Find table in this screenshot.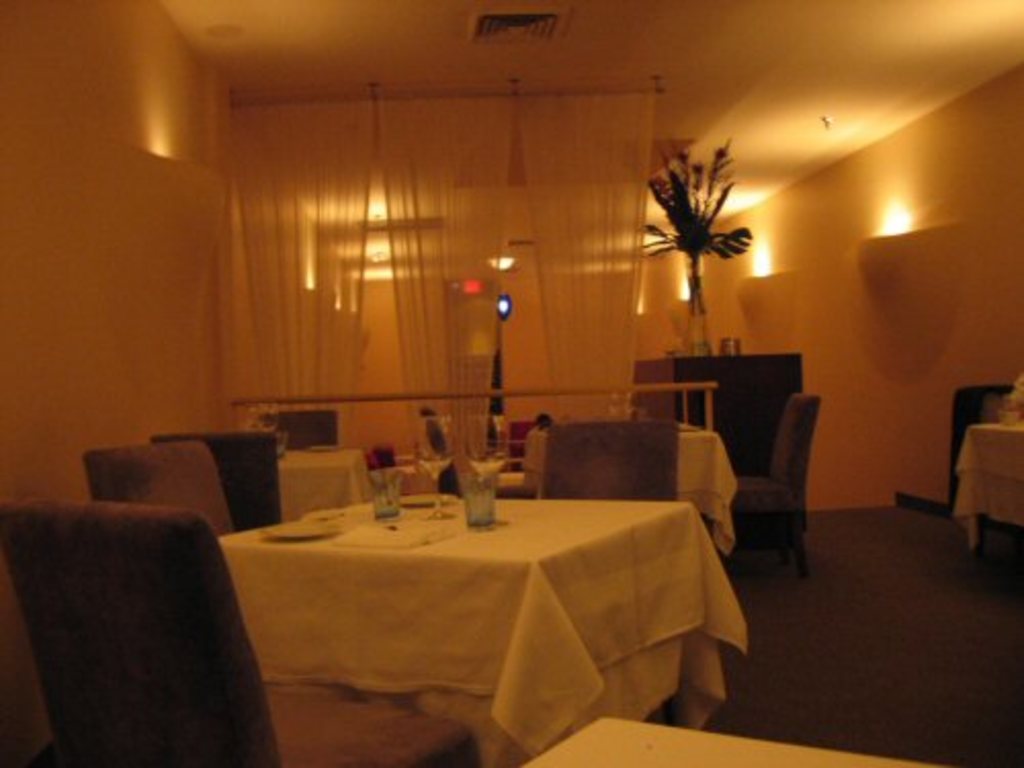
The bounding box for table is left=522, top=426, right=737, bottom=545.
